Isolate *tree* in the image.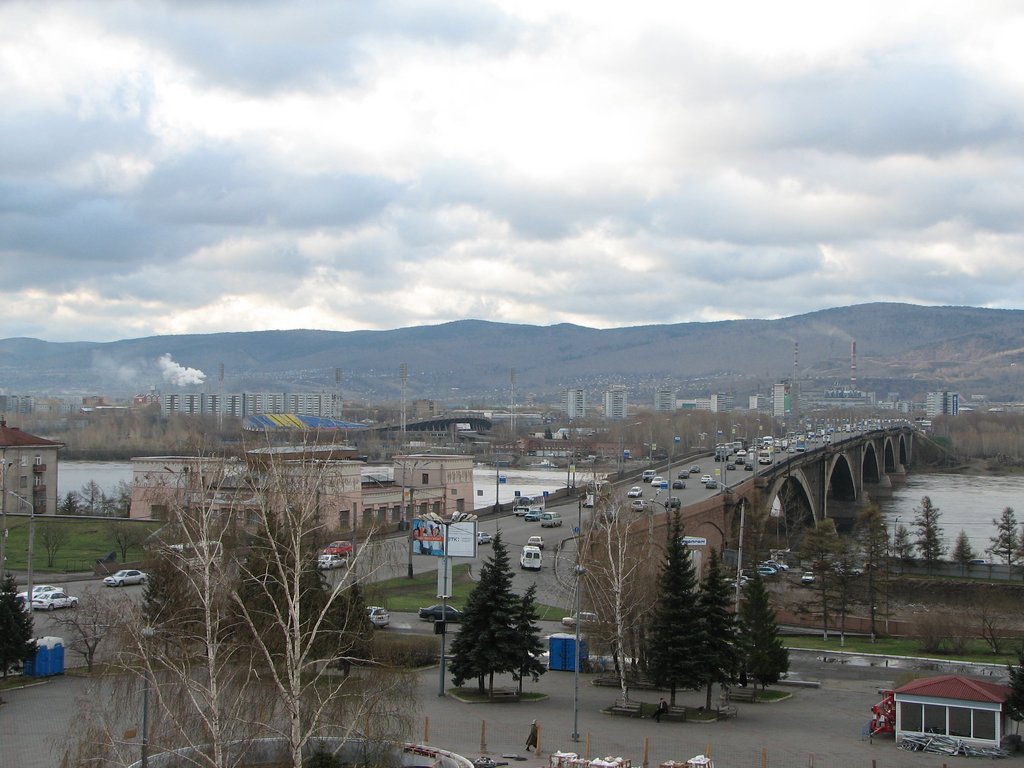
Isolated region: <box>19,516,77,567</box>.
